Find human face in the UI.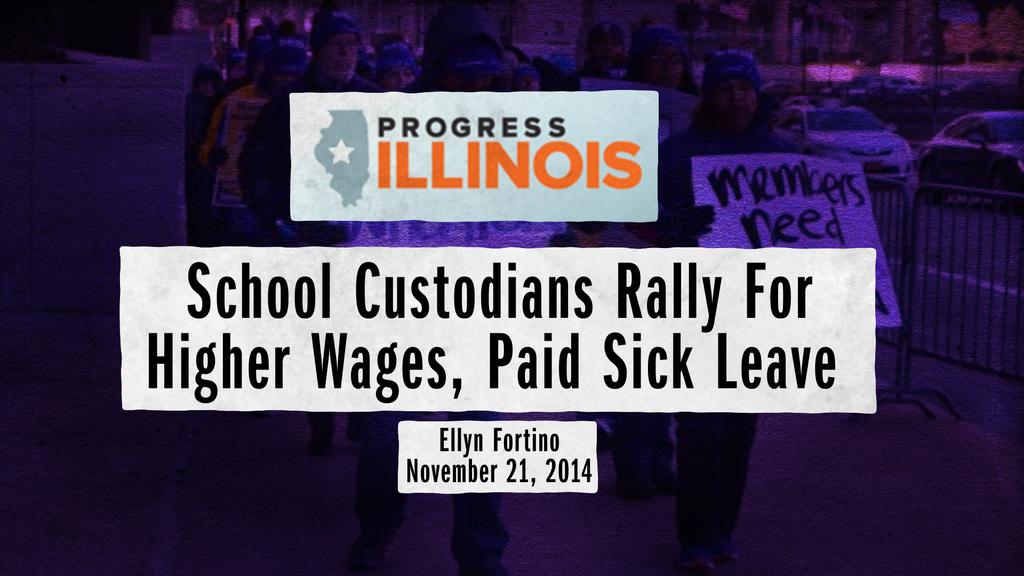
UI element at bbox=[716, 81, 756, 120].
